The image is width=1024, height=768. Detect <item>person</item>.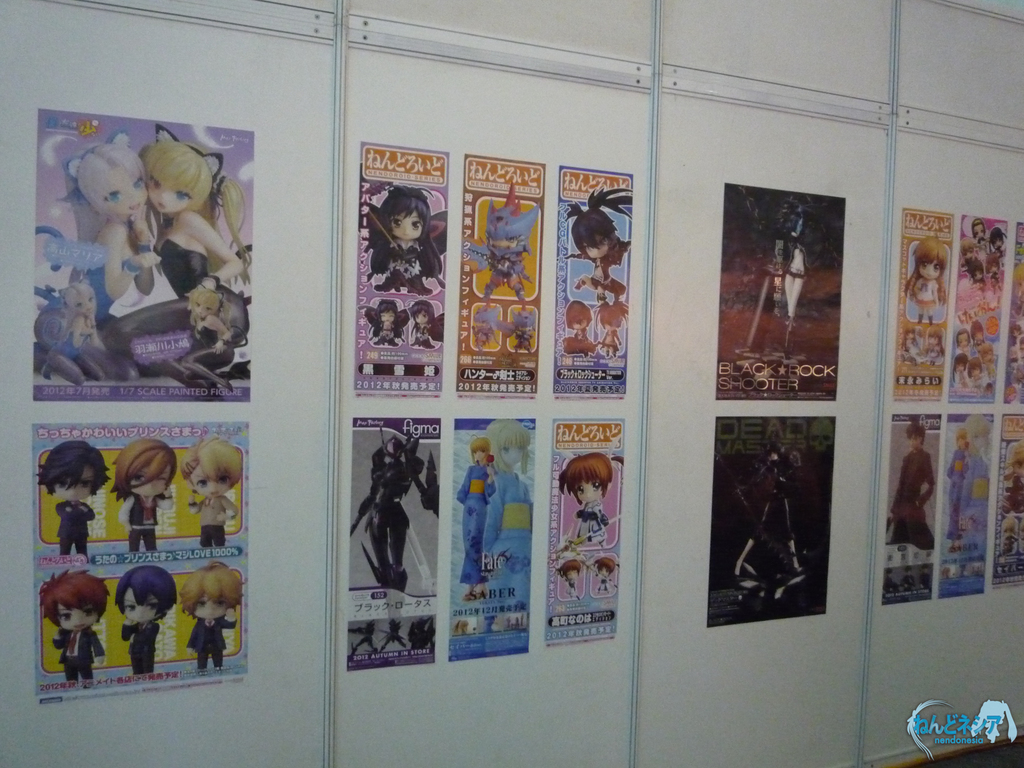
Detection: select_region(975, 355, 987, 391).
